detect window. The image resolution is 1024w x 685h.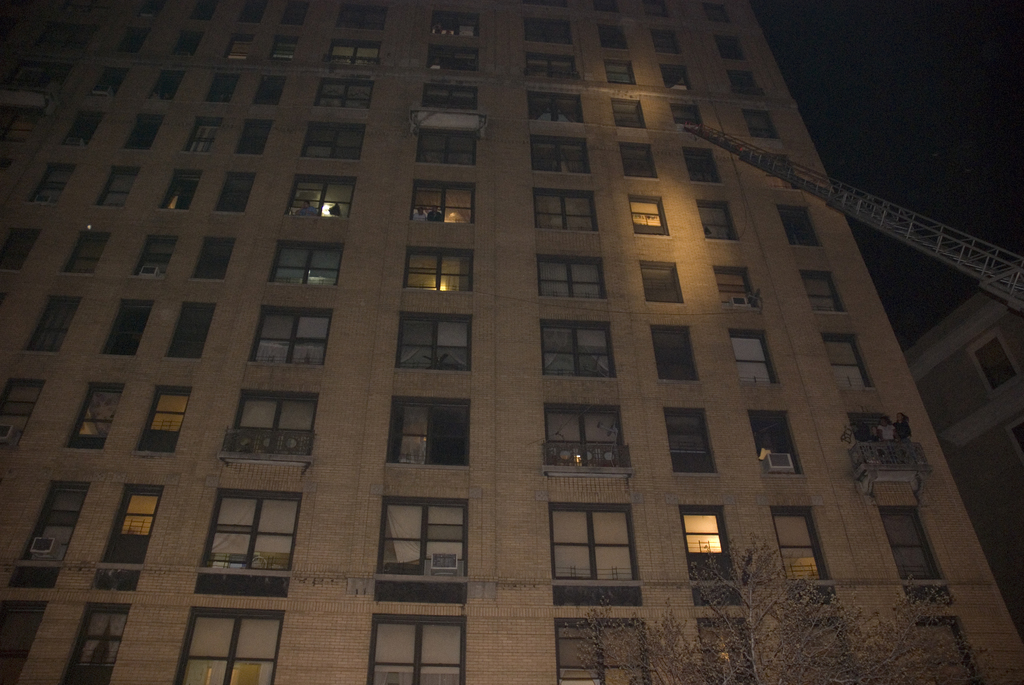
BBox(660, 65, 692, 98).
